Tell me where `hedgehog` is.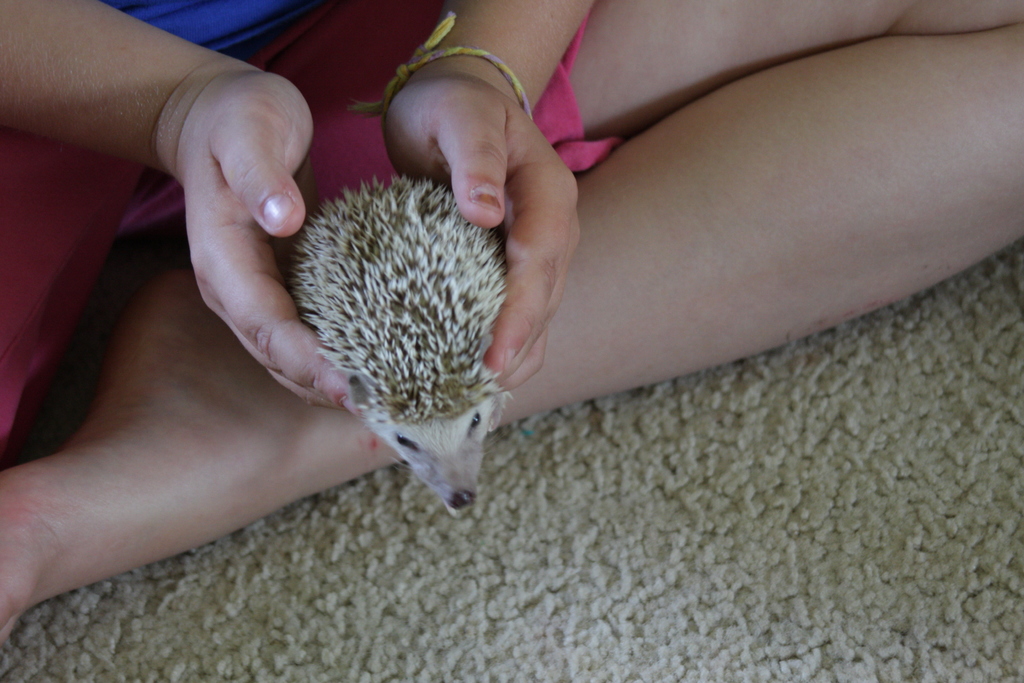
`hedgehog` is at 282/173/514/520.
